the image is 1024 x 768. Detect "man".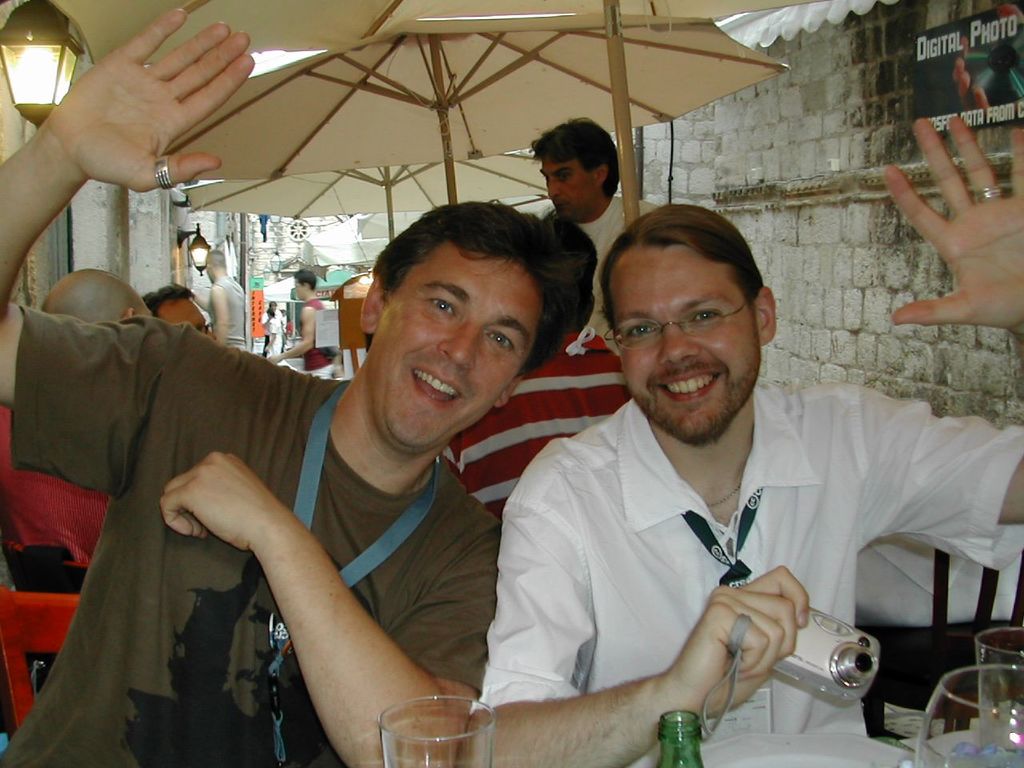
Detection: locate(0, 10, 571, 767).
